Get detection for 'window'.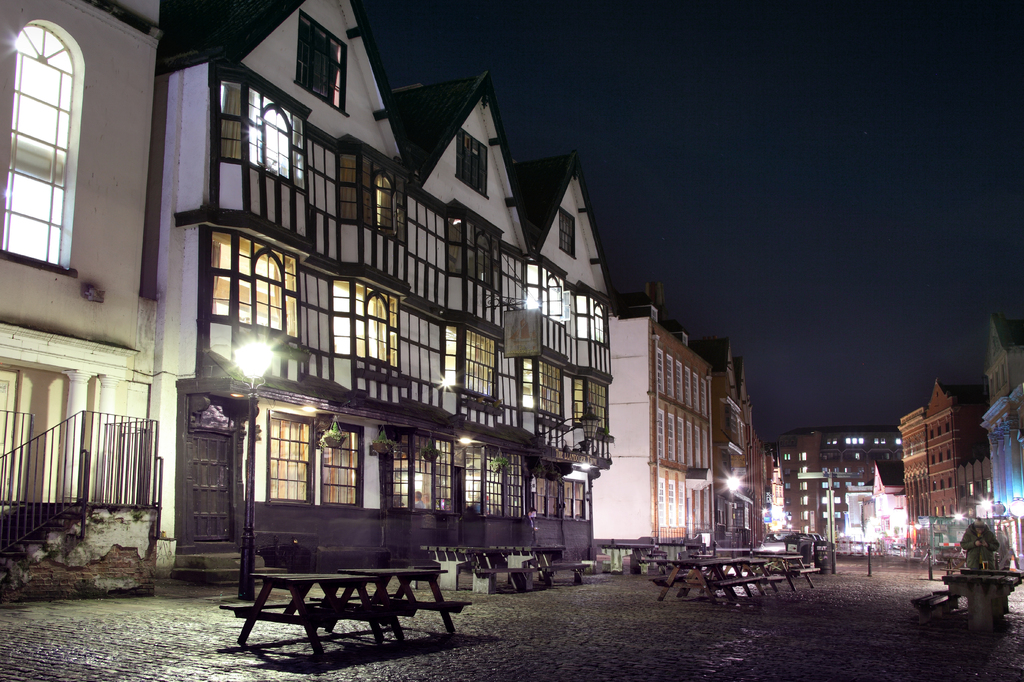
Detection: bbox=(199, 227, 313, 390).
